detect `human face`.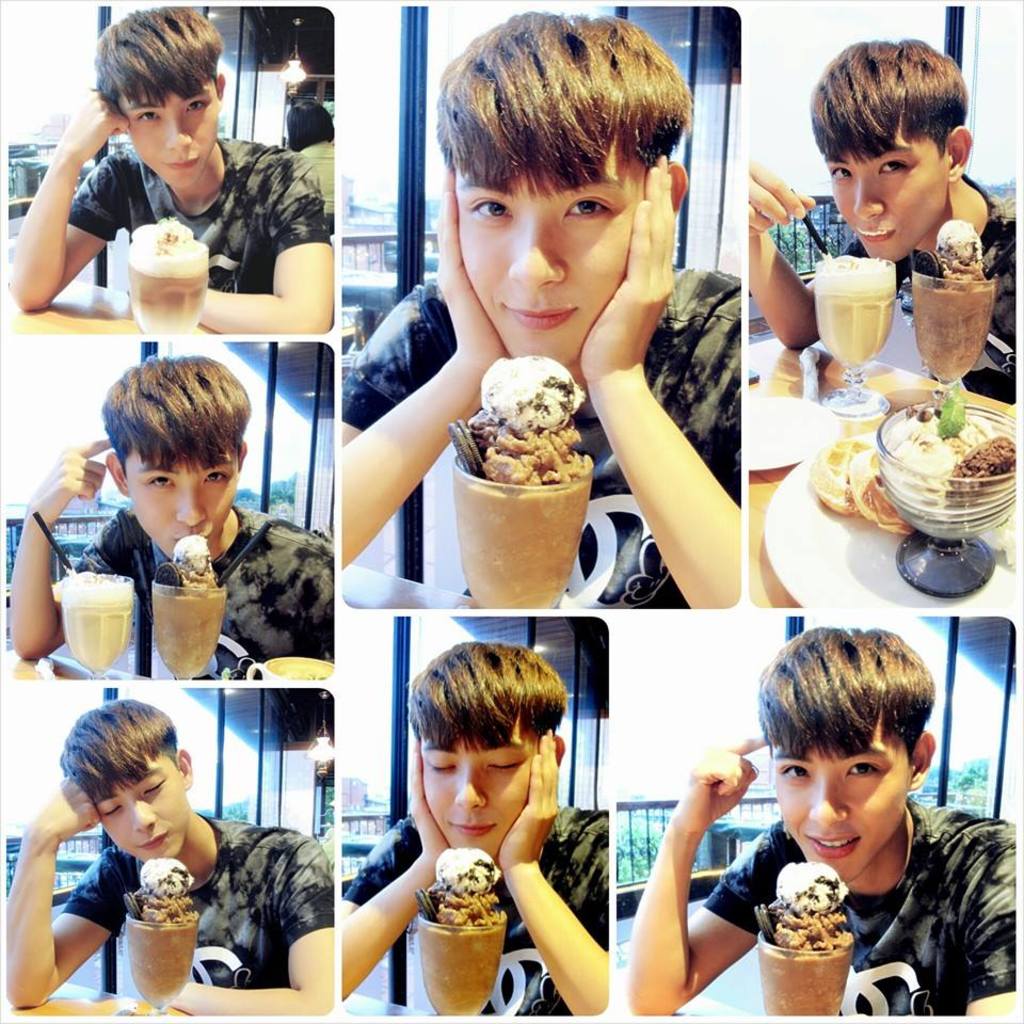
Detected at detection(419, 713, 543, 860).
